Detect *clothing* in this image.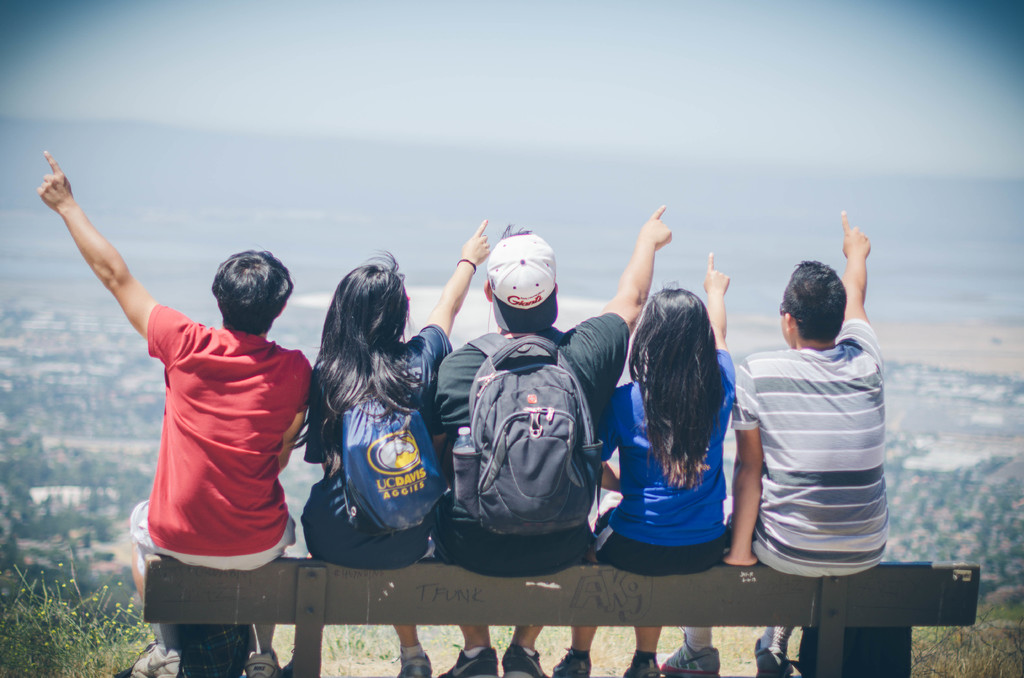
Detection: [730,211,891,677].
